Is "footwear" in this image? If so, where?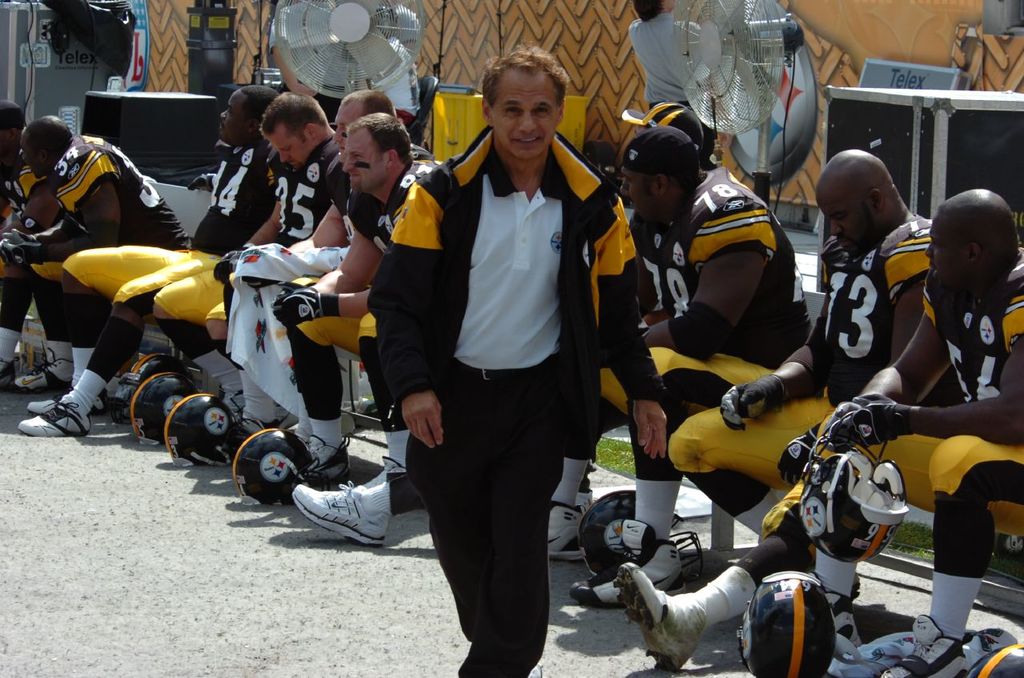
Yes, at x1=873, y1=611, x2=961, y2=677.
